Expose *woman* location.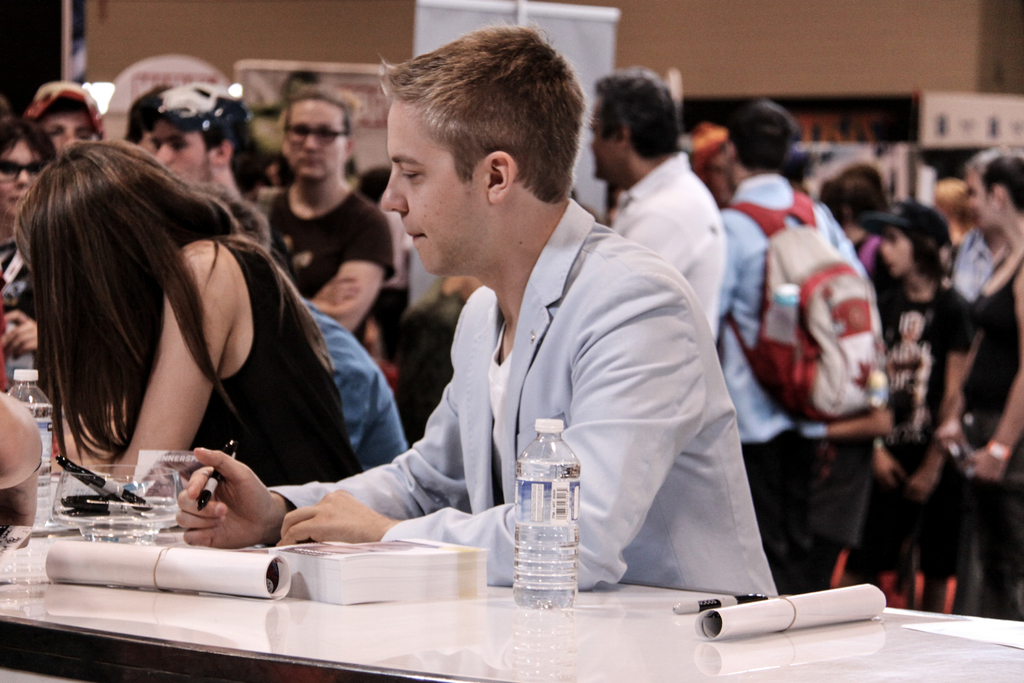
Exposed at <box>930,158,1023,629</box>.
